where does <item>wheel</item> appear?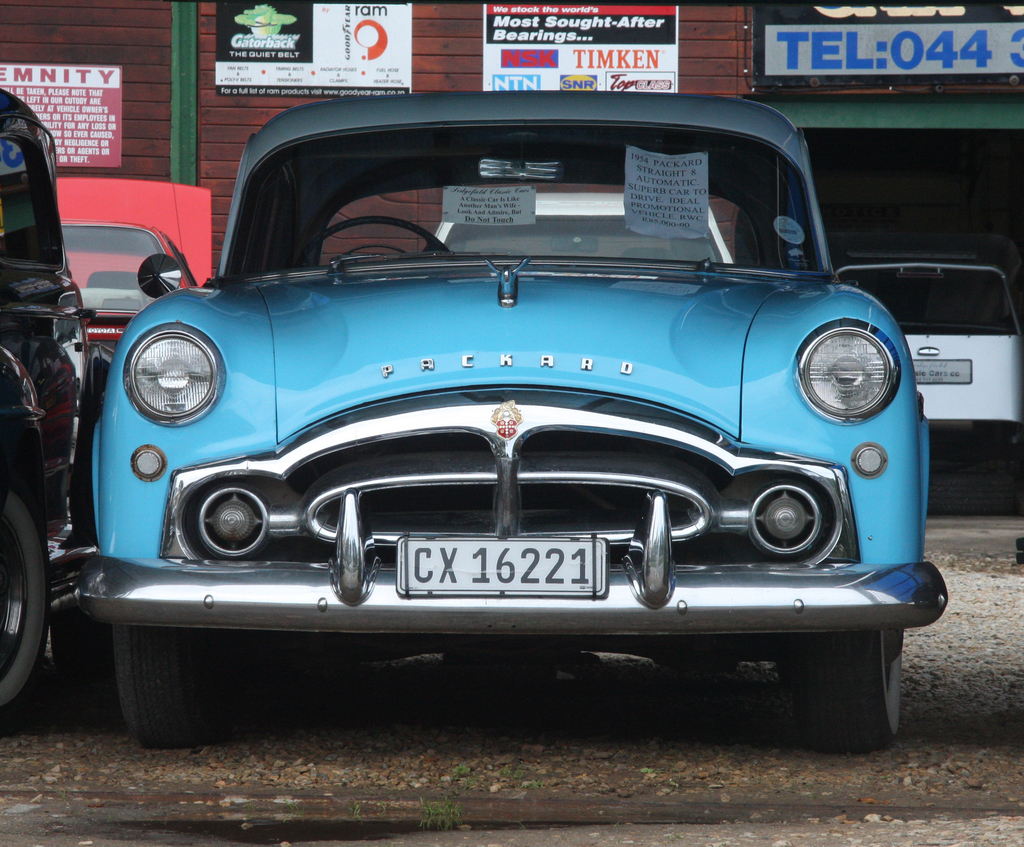
Appears at bbox(785, 628, 902, 755).
